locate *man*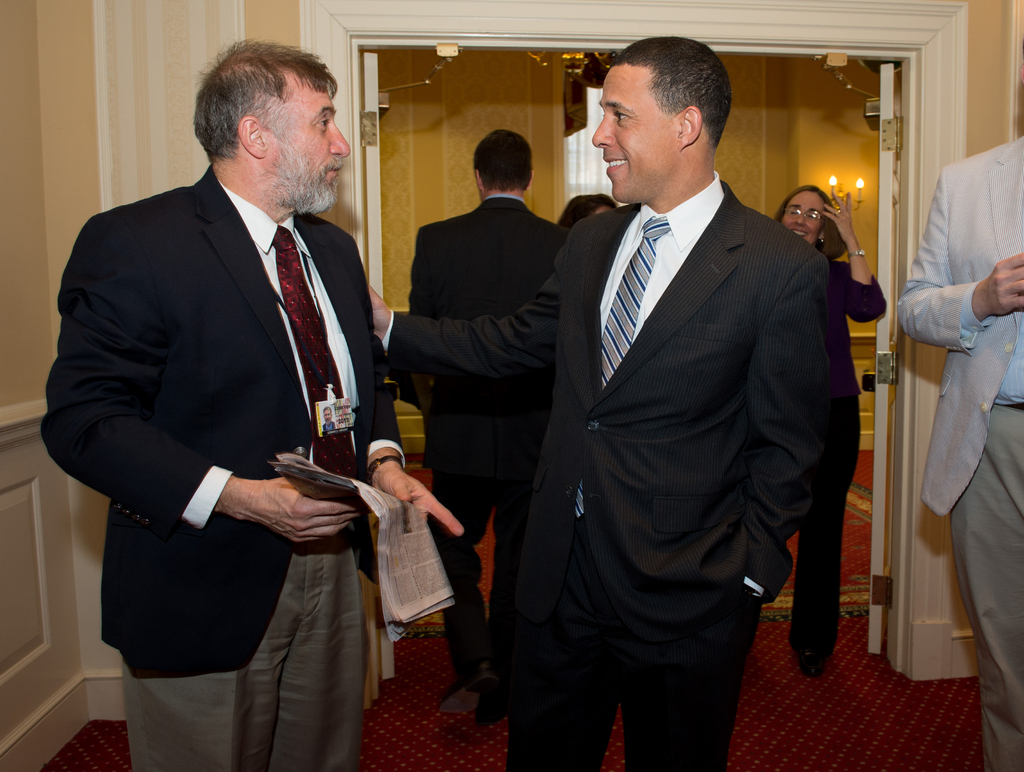
[left=897, top=129, right=1023, bottom=771]
